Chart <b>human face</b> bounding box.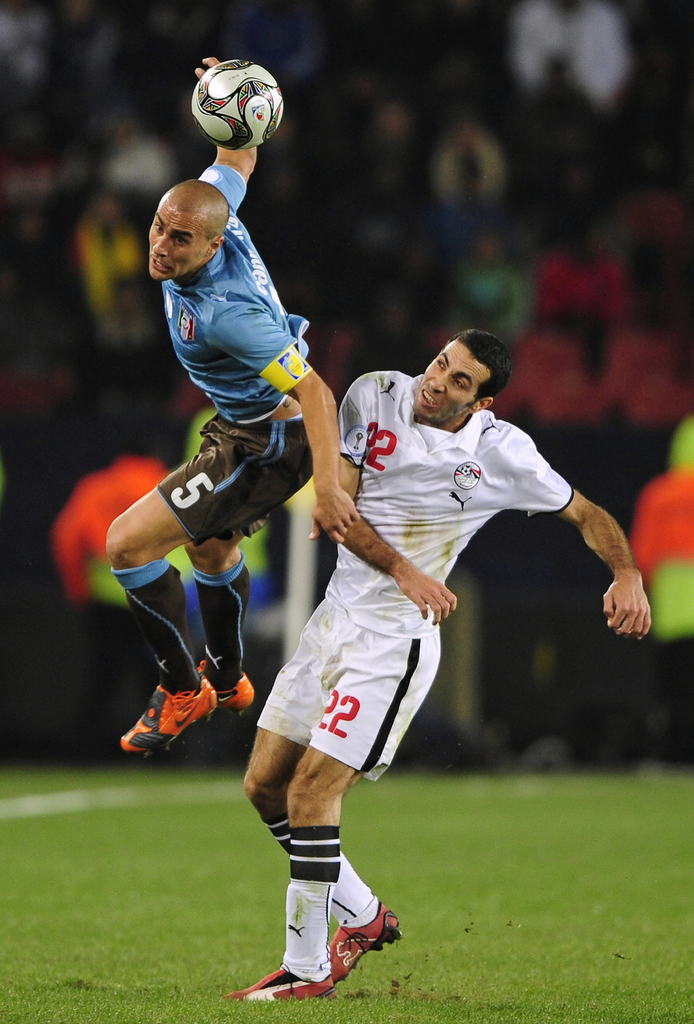
Charted: [410,343,494,419].
